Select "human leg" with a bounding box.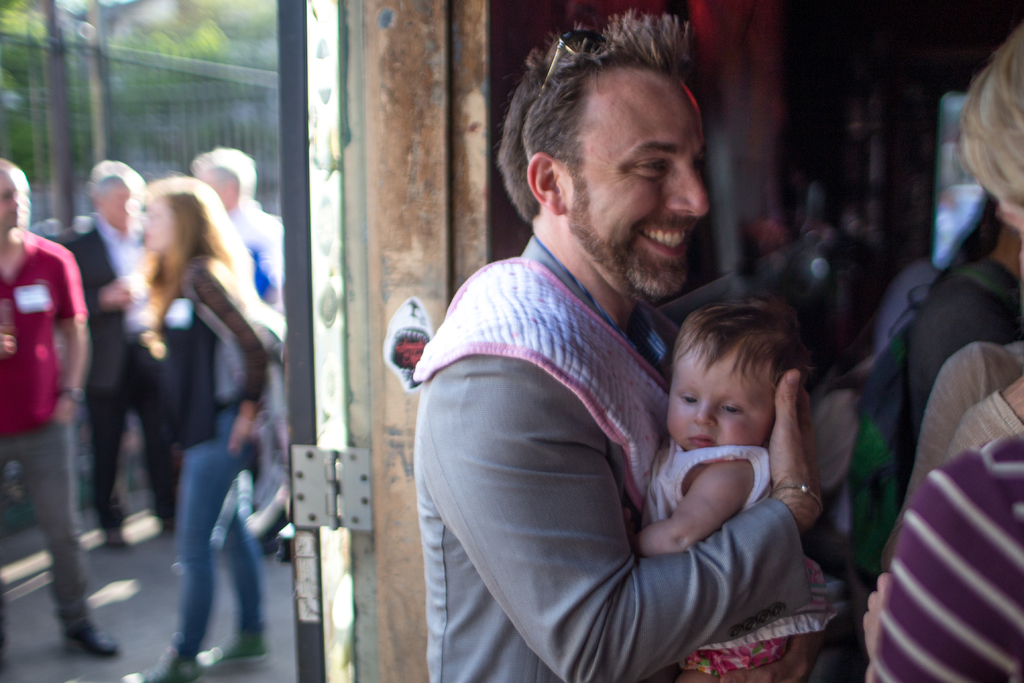
155,419,253,676.
